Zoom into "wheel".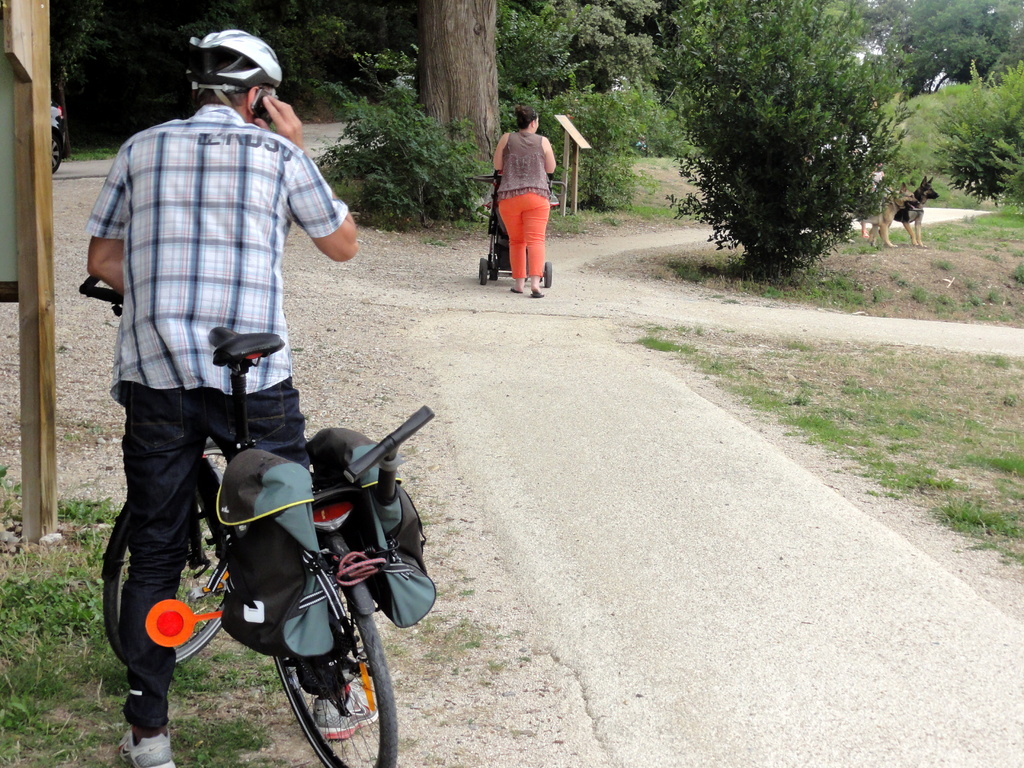
Zoom target: detection(253, 596, 381, 754).
